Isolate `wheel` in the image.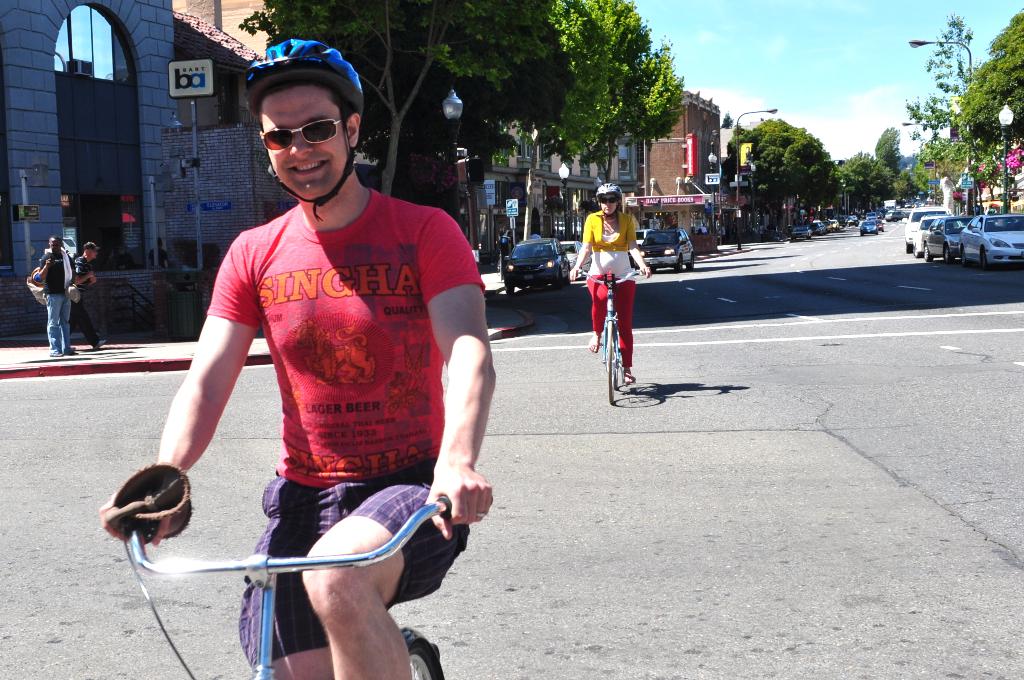
Isolated region: 912,245,919,257.
